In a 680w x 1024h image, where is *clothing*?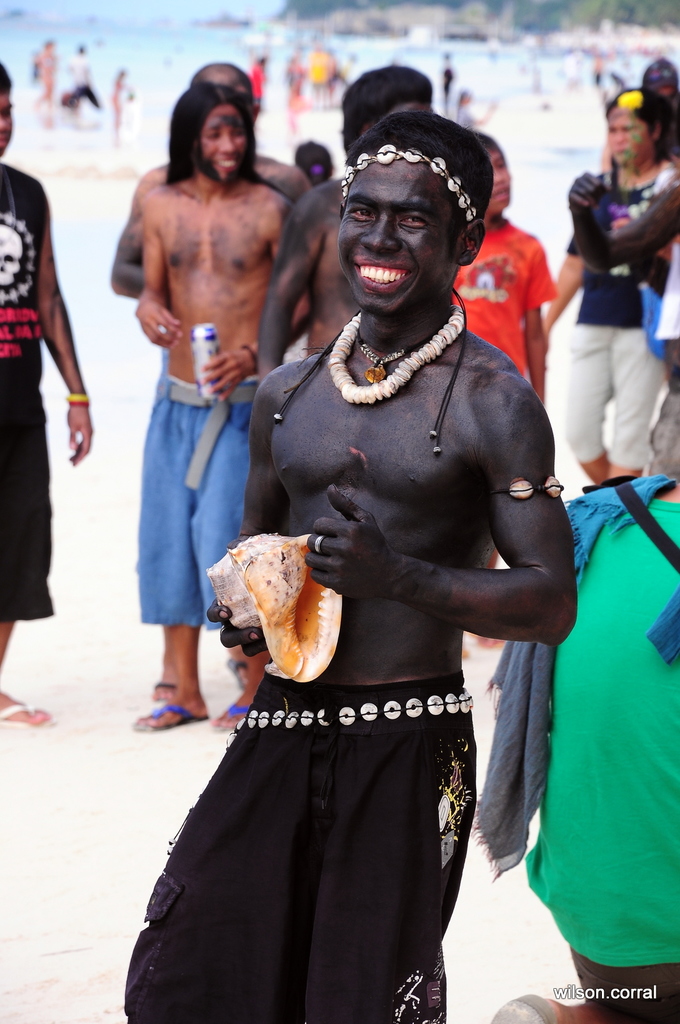
0/155/57/619.
